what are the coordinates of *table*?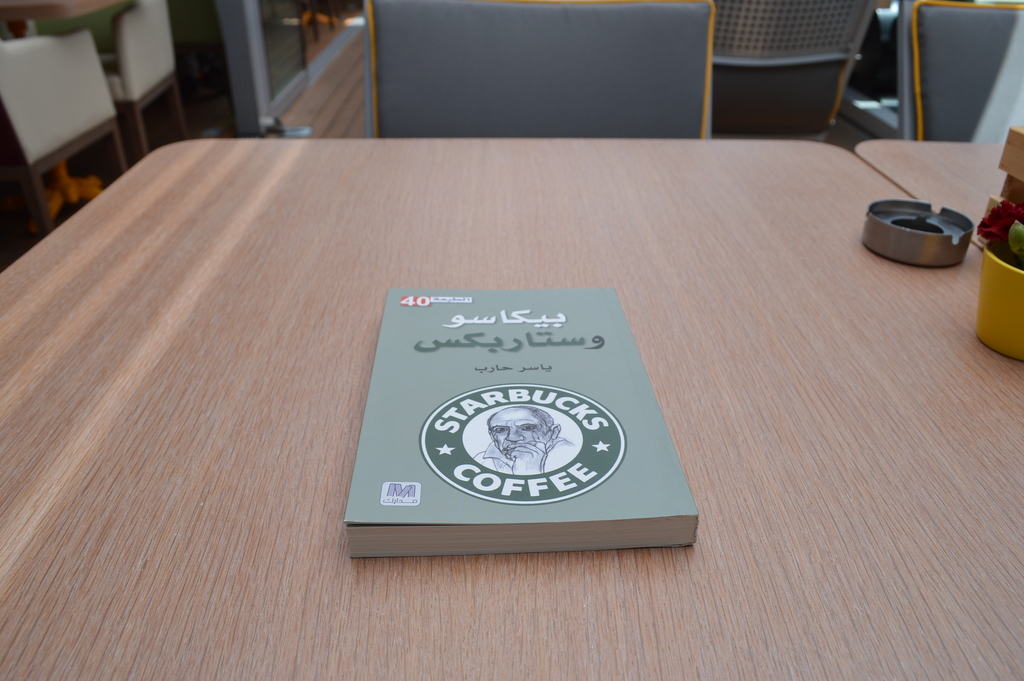
l=0, t=137, r=1023, b=680.
